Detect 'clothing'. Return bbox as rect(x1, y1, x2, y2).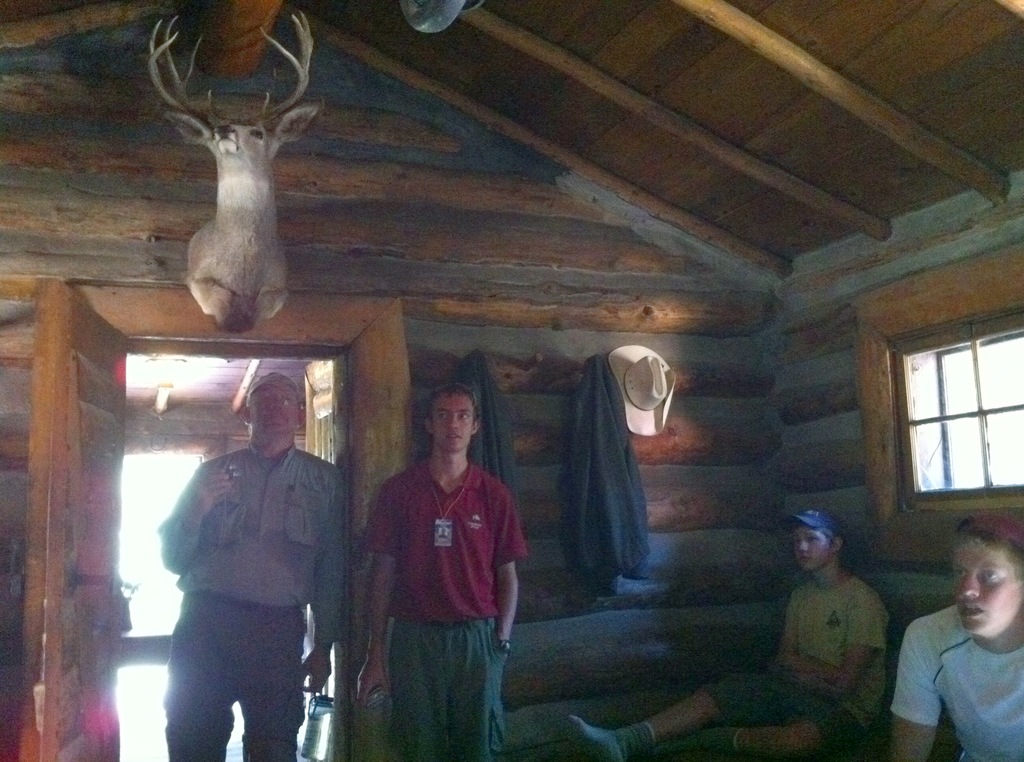
rect(557, 354, 652, 600).
